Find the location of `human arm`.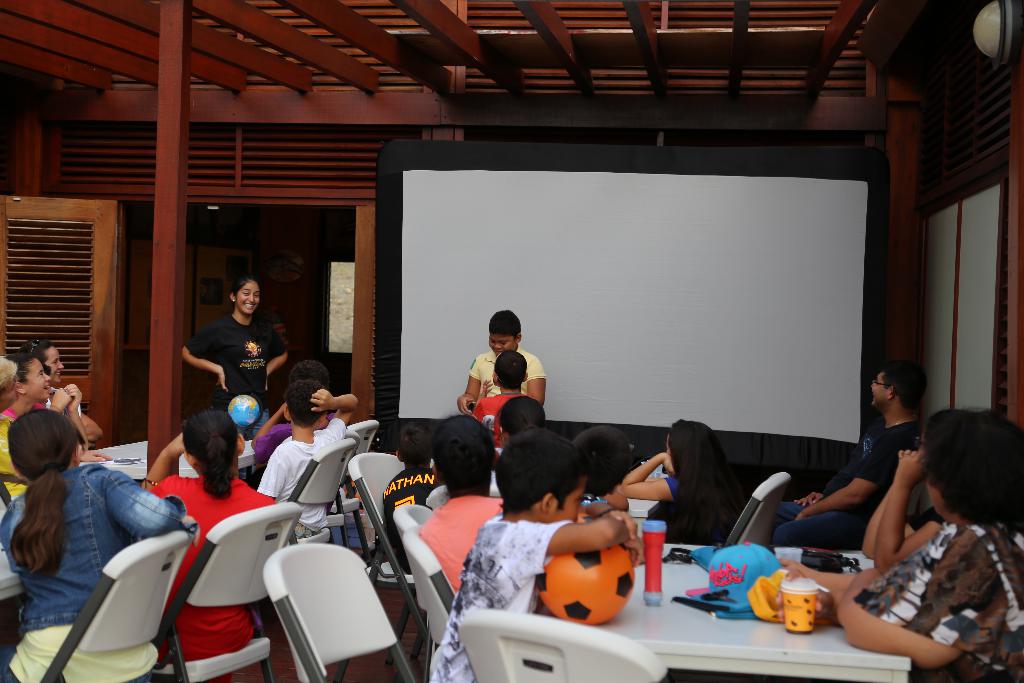
Location: {"left": 857, "top": 491, "right": 936, "bottom": 557}.
